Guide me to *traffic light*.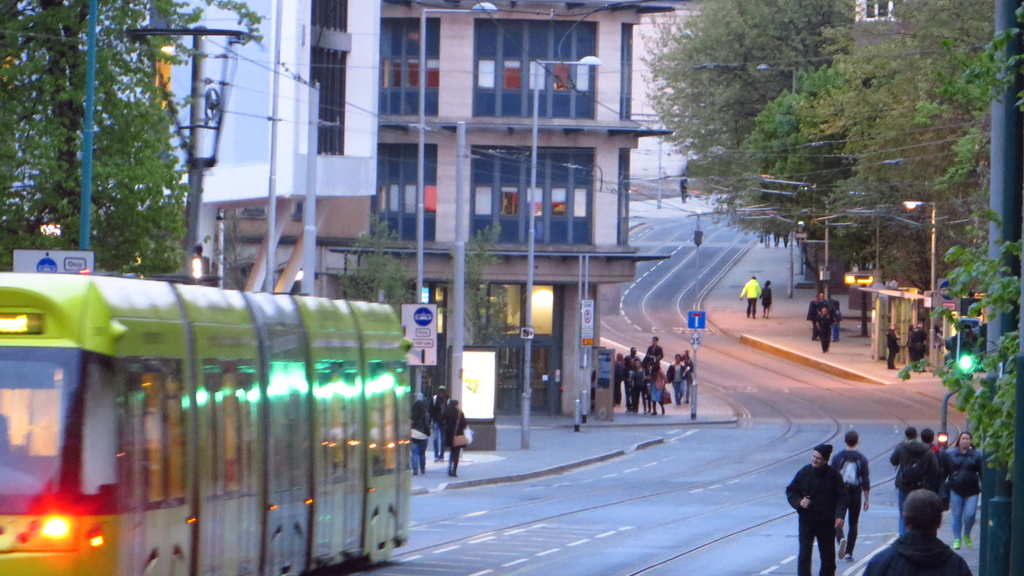
Guidance: (958, 322, 975, 377).
